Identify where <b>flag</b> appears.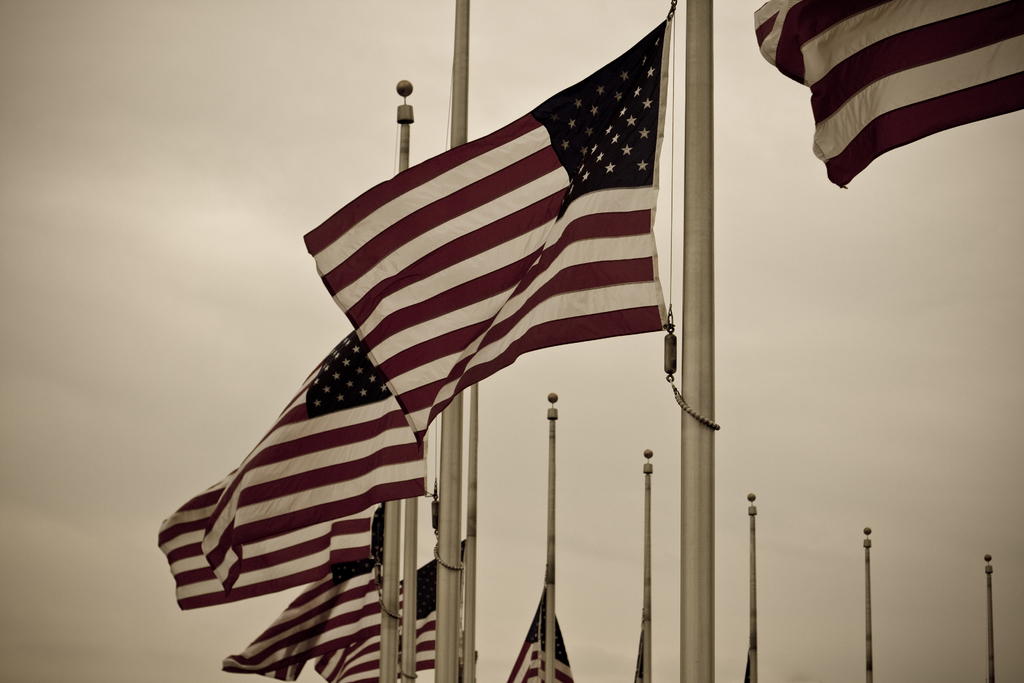
Appears at [740, 0, 1023, 190].
